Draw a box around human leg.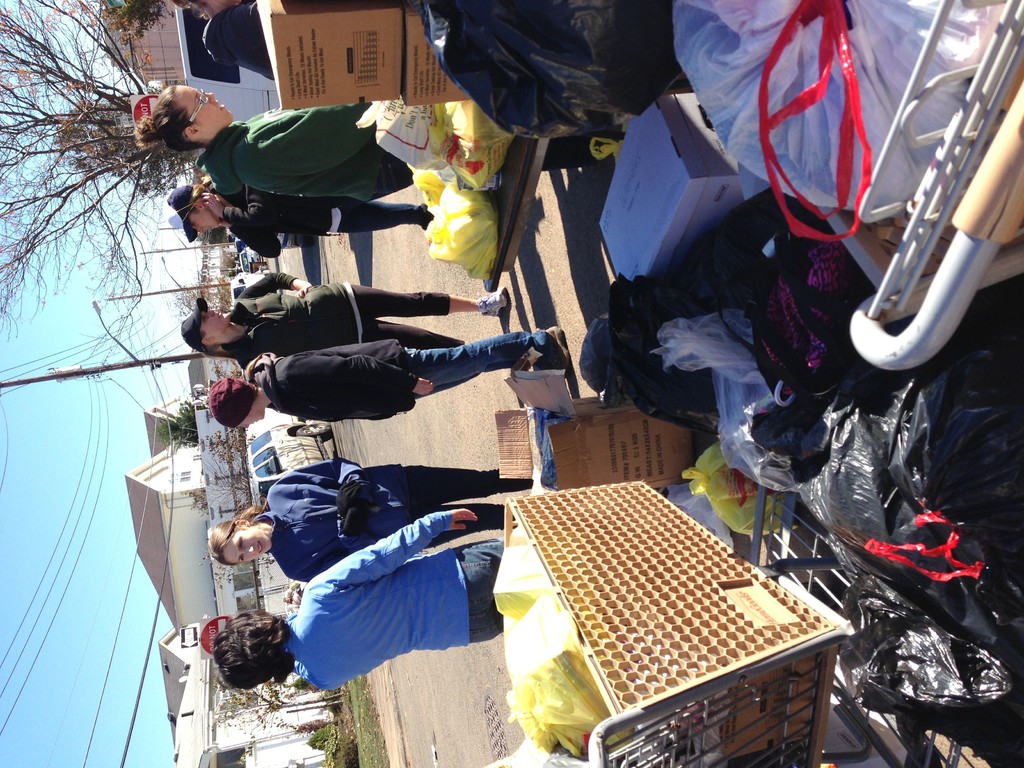
468 606 507 642.
